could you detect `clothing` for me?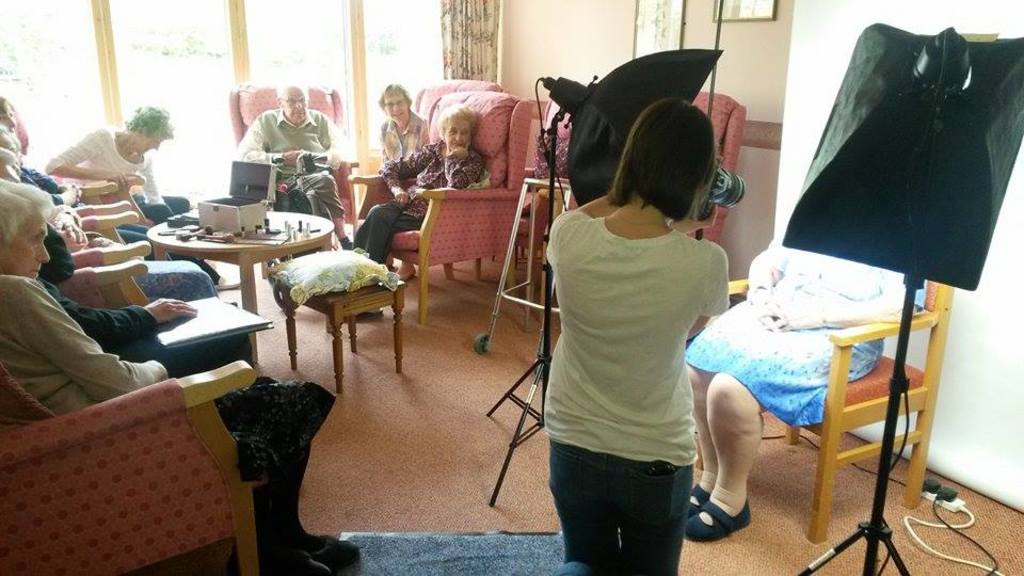
Detection result: 349/139/482/263.
